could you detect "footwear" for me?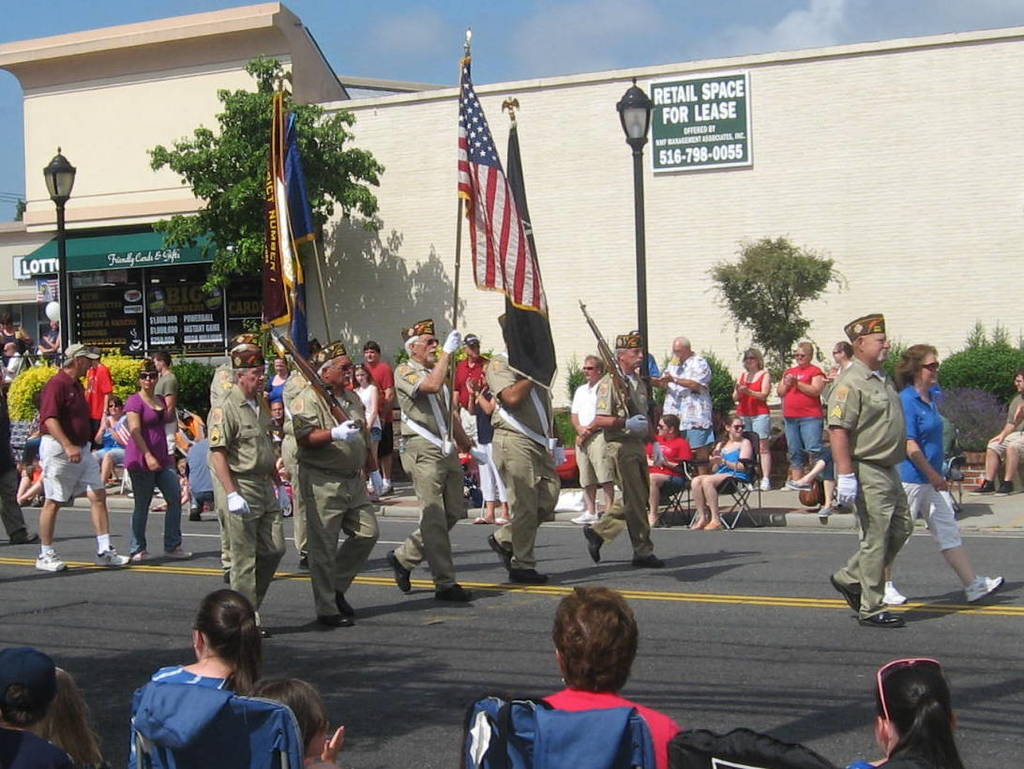
Detection result: [left=9, top=529, right=36, bottom=544].
